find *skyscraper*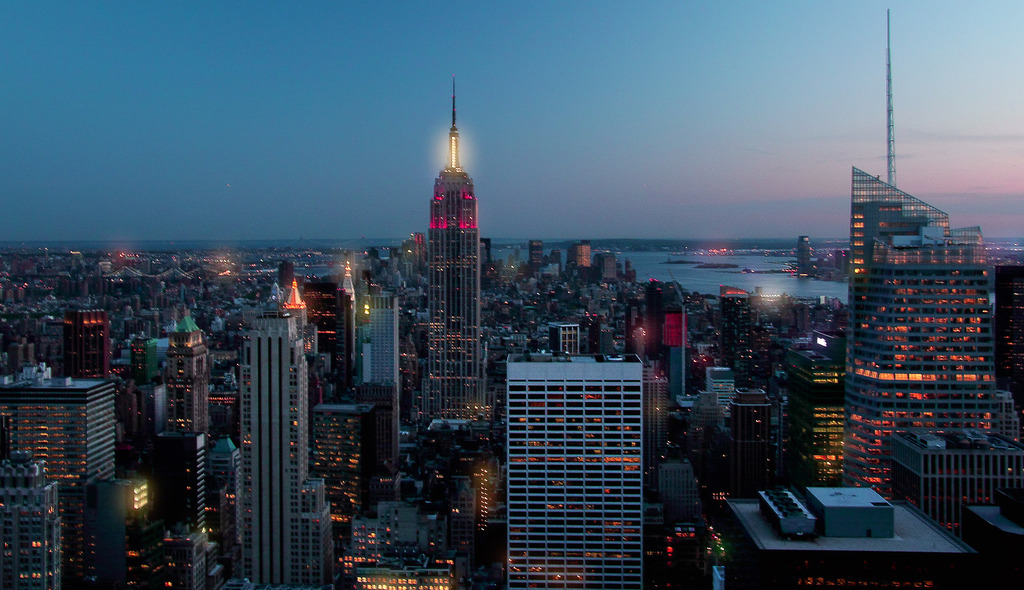
locate(843, 12, 1023, 508)
